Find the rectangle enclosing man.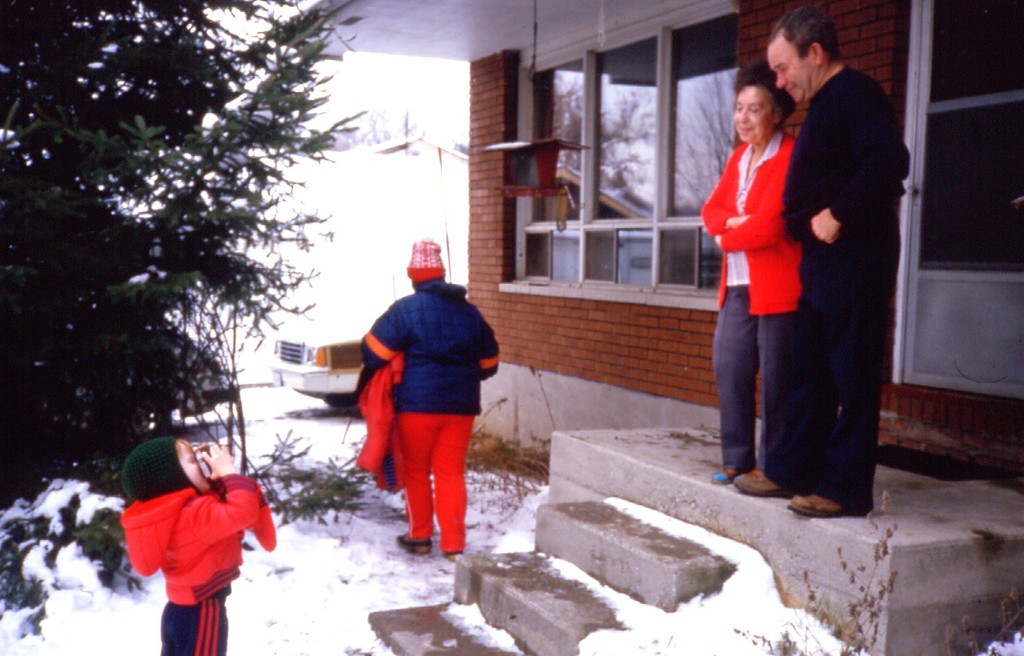
346:243:504:562.
